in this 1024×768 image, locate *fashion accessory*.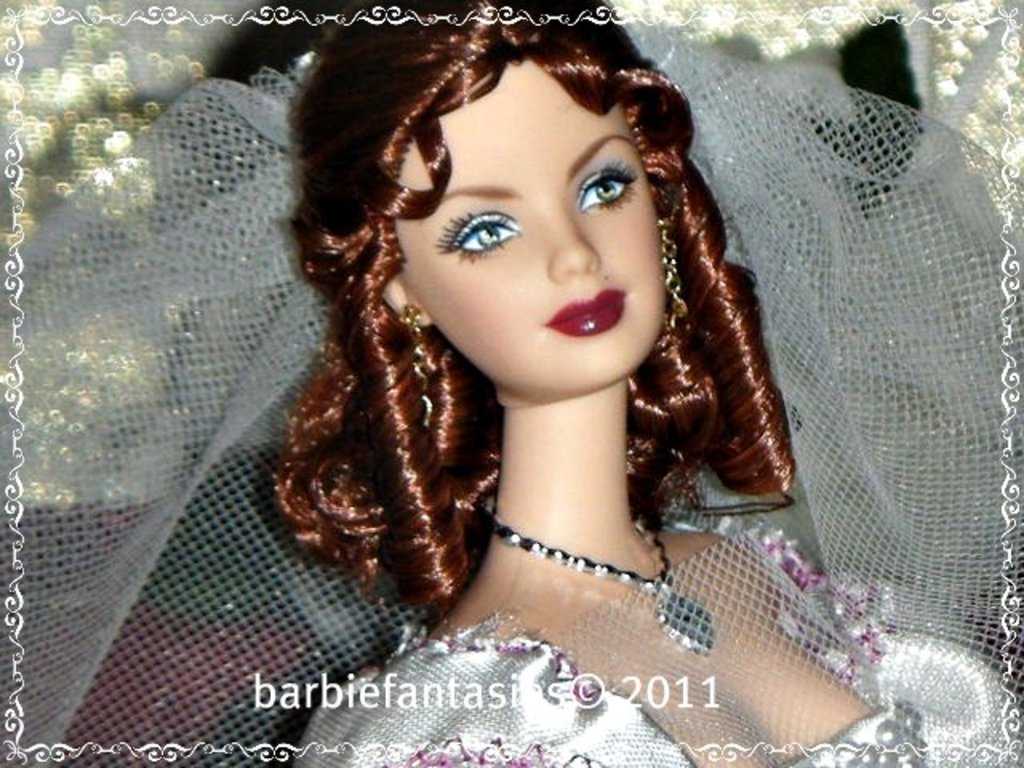
Bounding box: <box>654,213,698,355</box>.
